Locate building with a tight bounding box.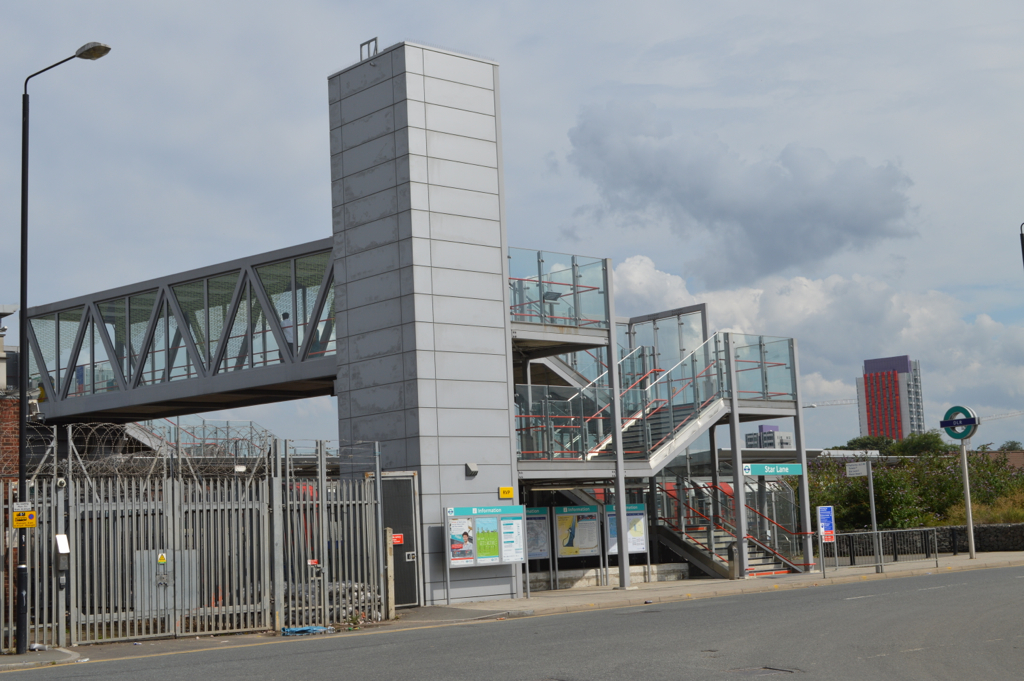
bbox=[744, 423, 797, 451].
